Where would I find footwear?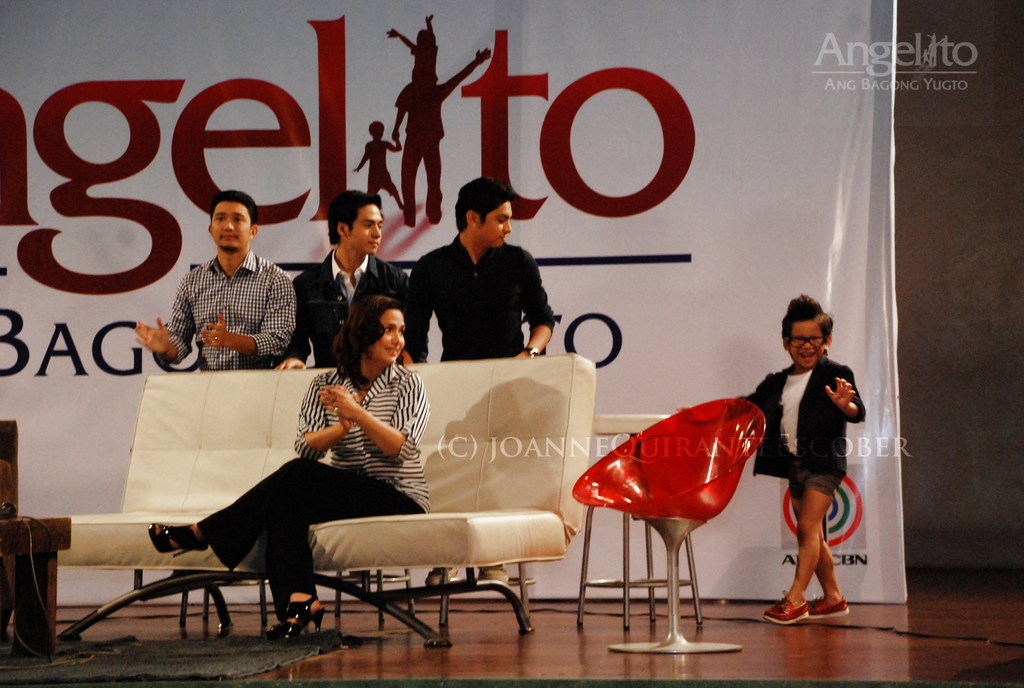
At left=480, top=560, right=511, bottom=585.
